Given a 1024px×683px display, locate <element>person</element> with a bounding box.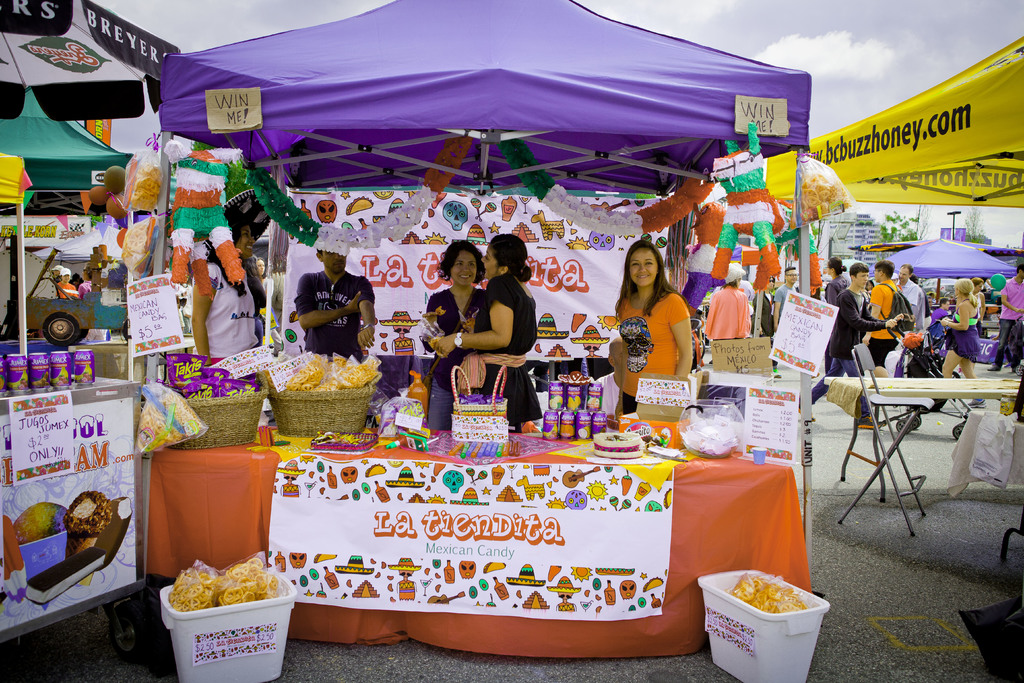
Located: [left=189, top=217, right=262, bottom=367].
